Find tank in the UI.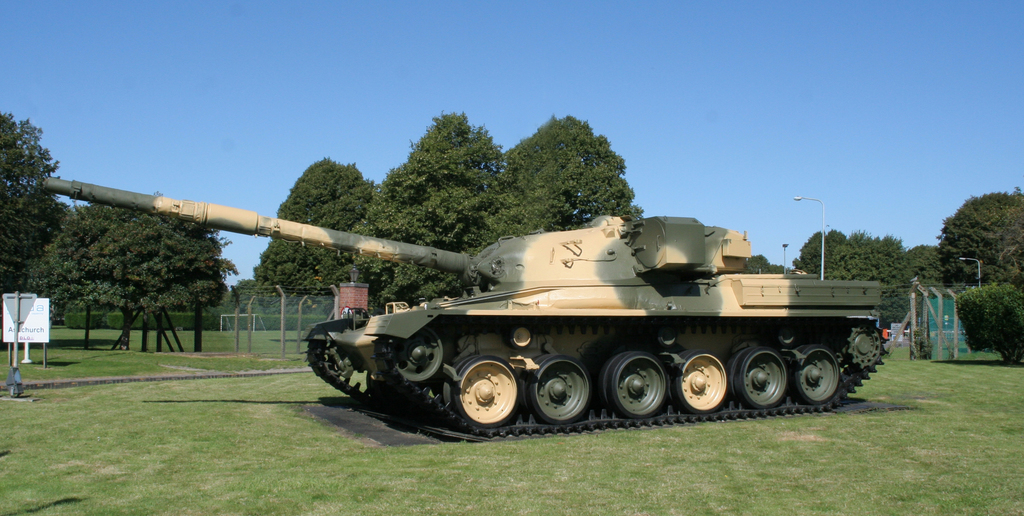
UI element at region(46, 172, 893, 435).
